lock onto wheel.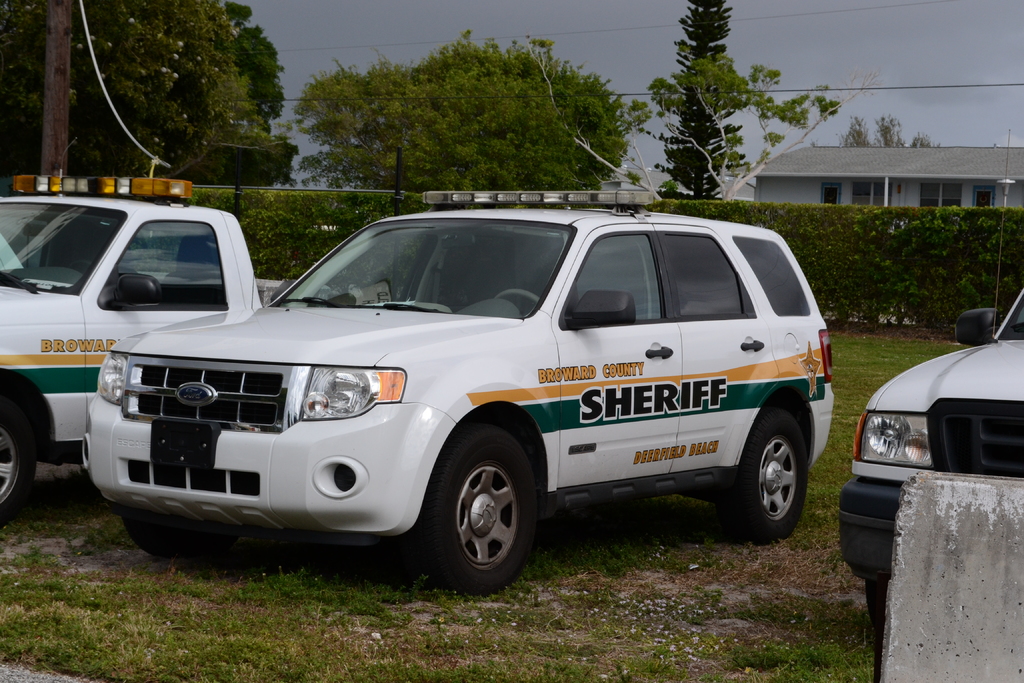
Locked: pyautogui.locateOnScreen(496, 284, 538, 315).
